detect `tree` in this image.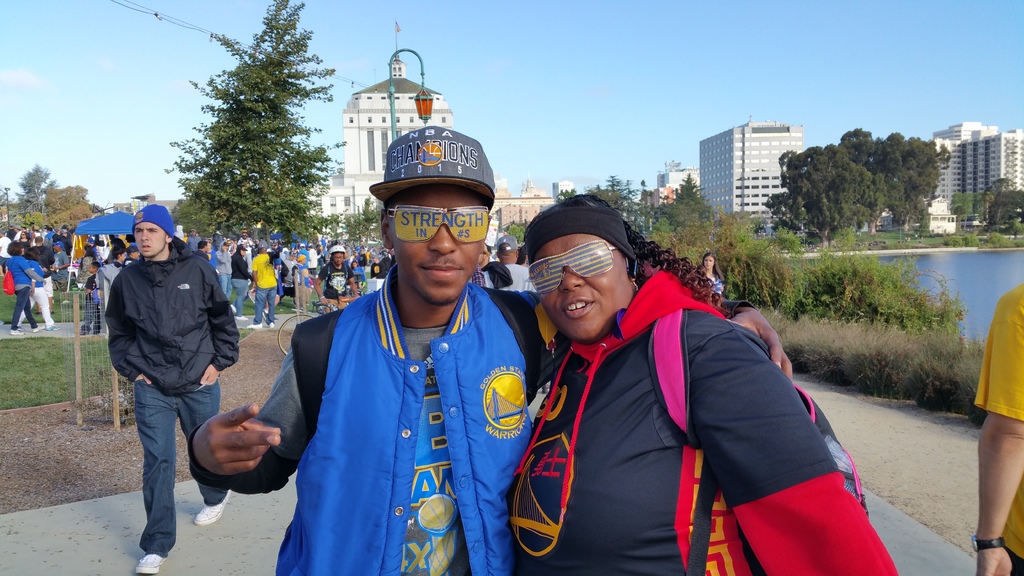
Detection: 51, 214, 98, 236.
